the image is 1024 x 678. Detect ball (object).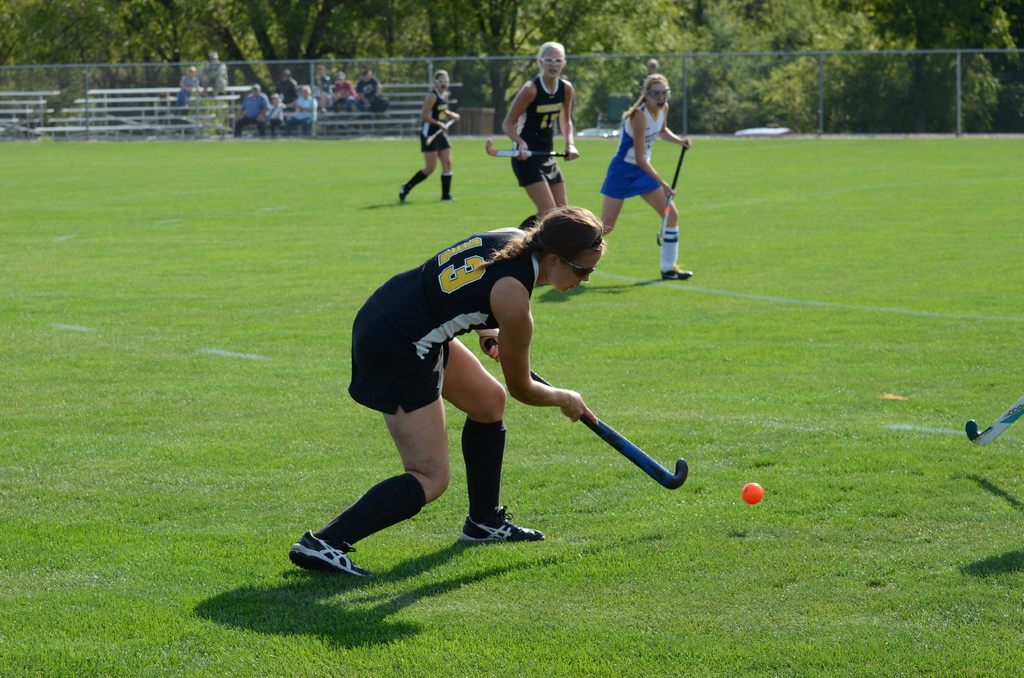
Detection: crop(739, 483, 763, 504).
